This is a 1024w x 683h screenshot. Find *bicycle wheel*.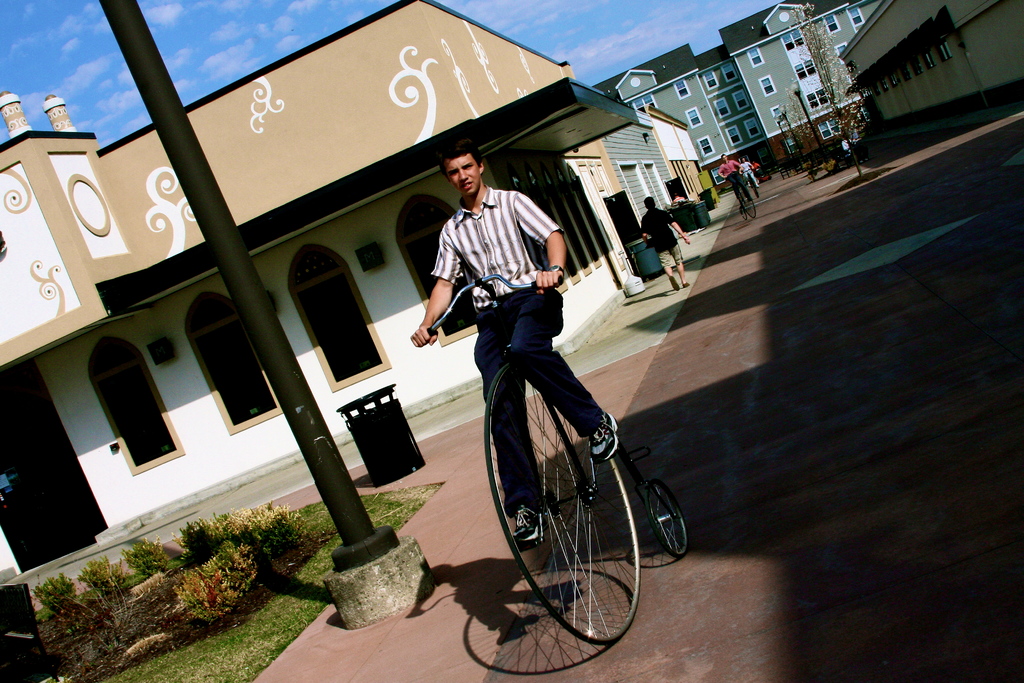
Bounding box: {"x1": 486, "y1": 359, "x2": 666, "y2": 588}.
